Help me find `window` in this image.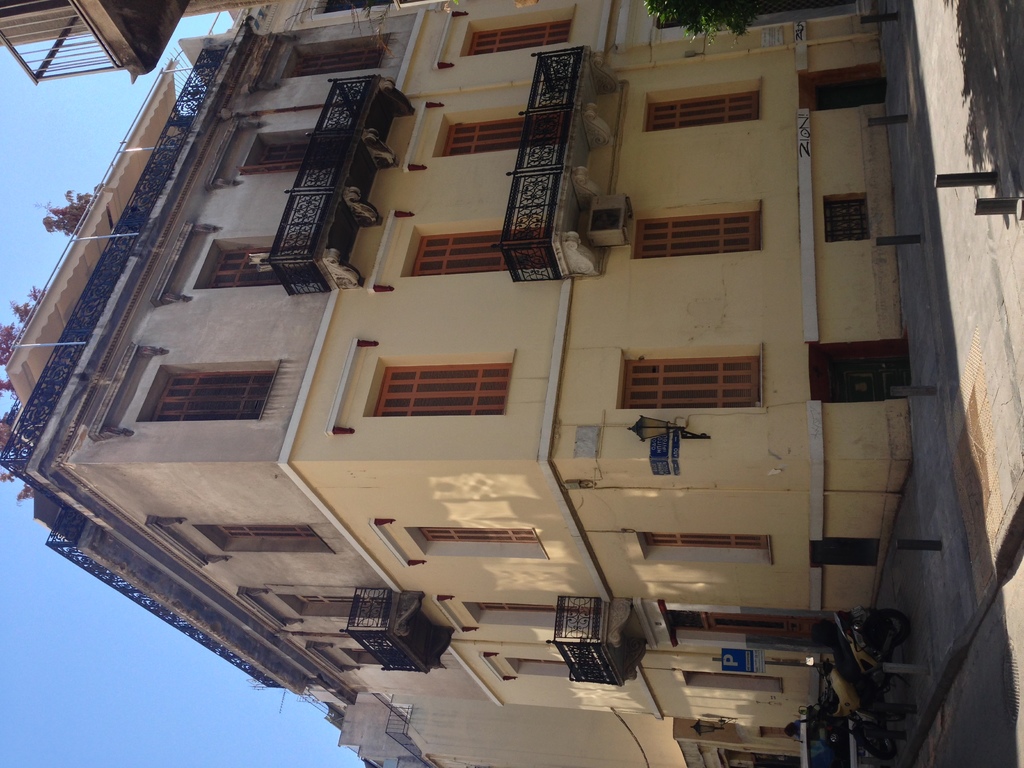
Found it: select_region(513, 660, 606, 679).
